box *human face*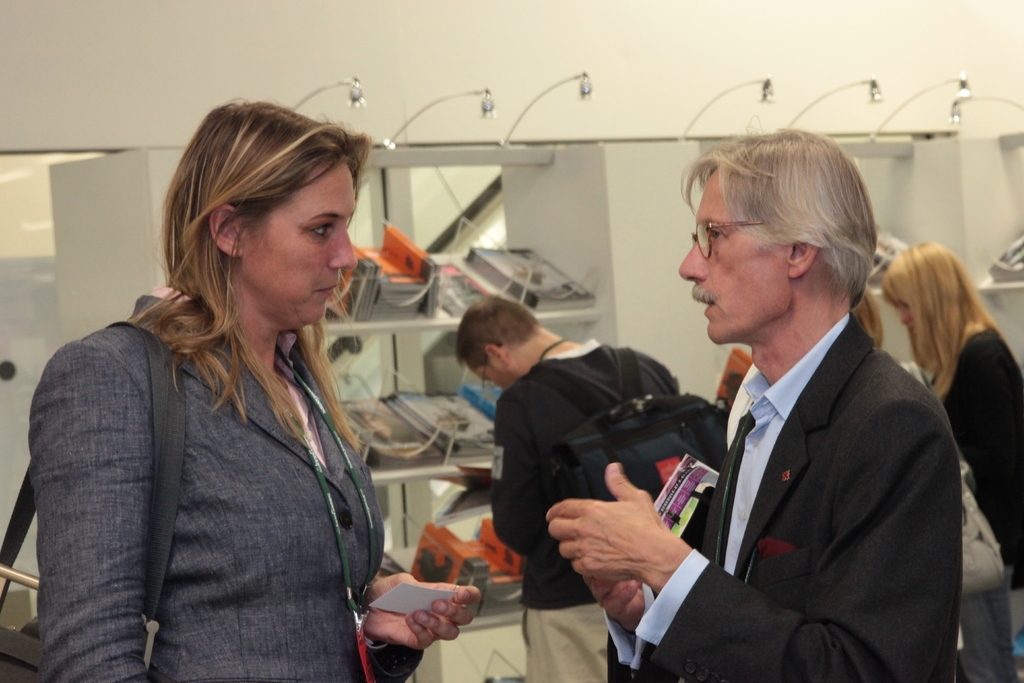
box(896, 299, 917, 331)
